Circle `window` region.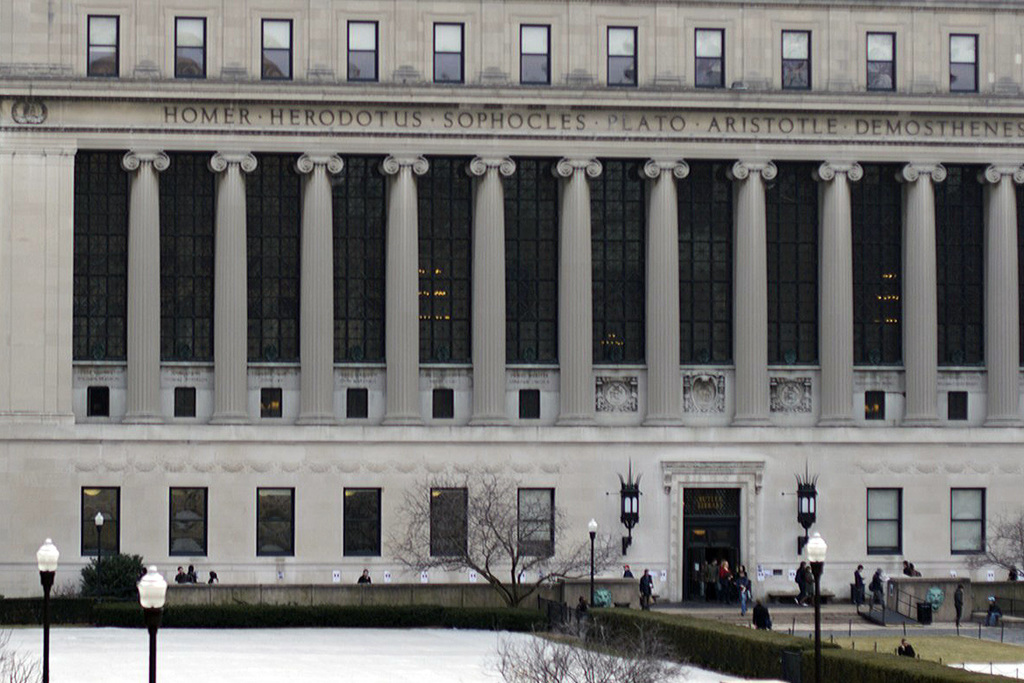
Region: locate(421, 17, 468, 82).
